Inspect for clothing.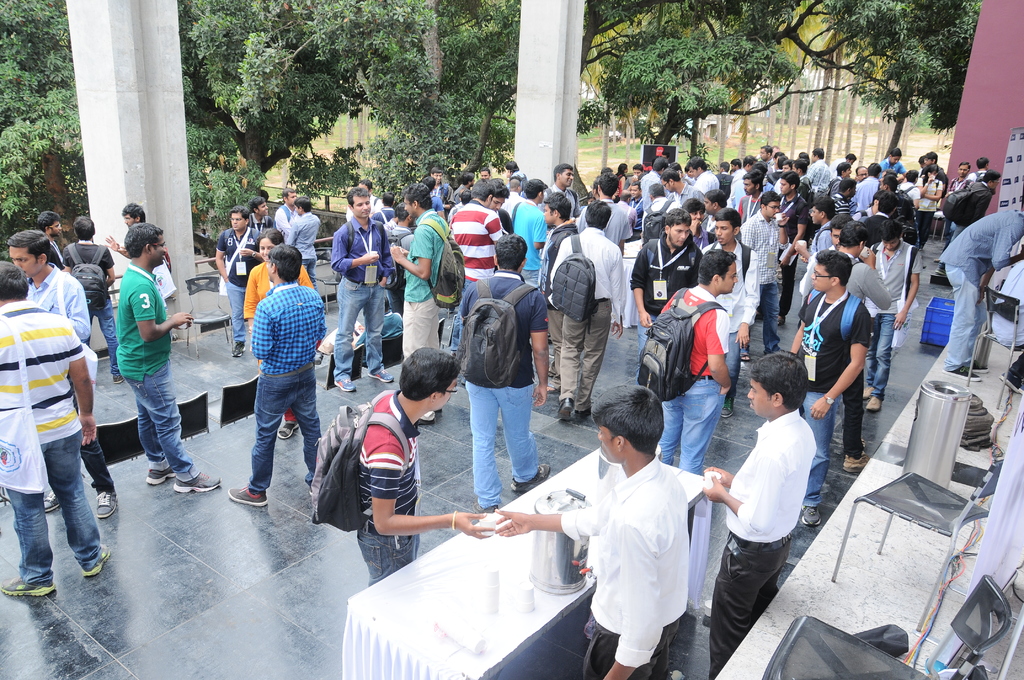
Inspection: (879,156,905,172).
